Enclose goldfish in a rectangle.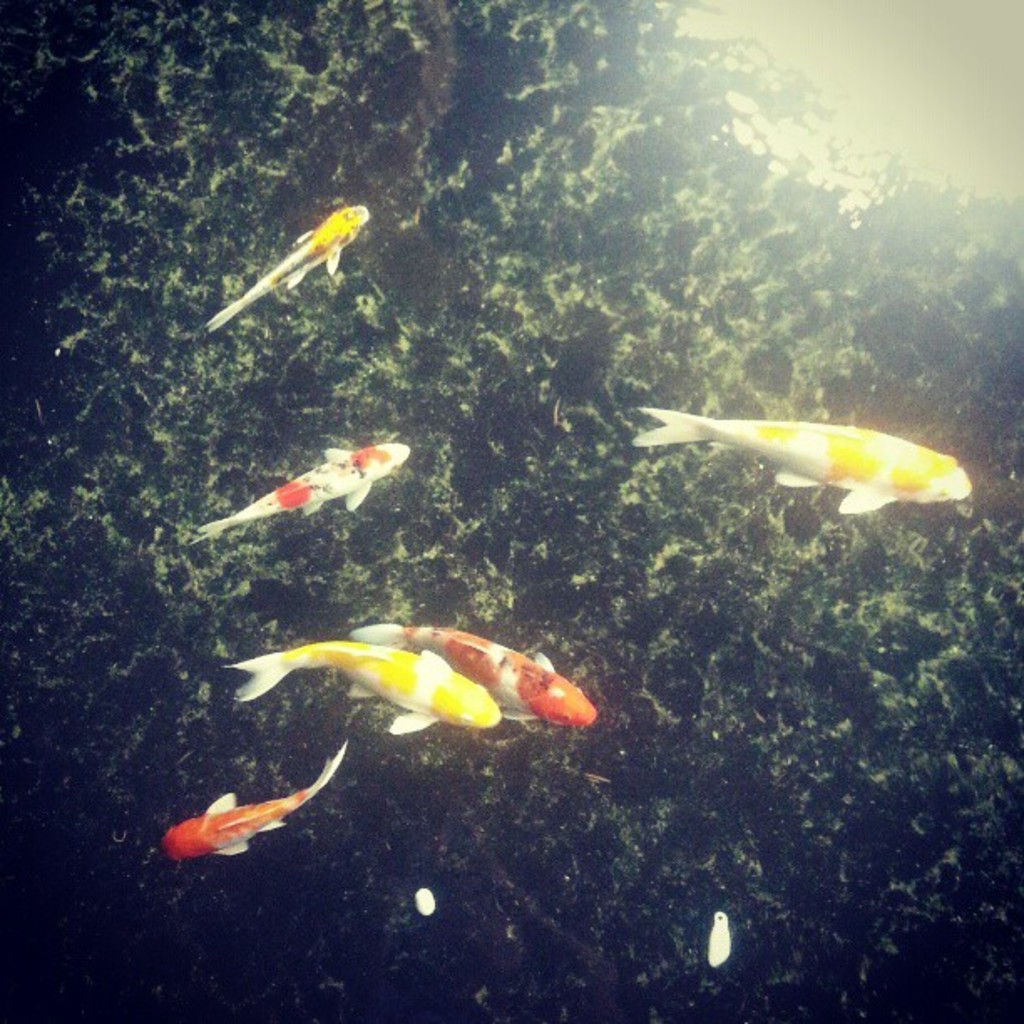
x1=629 y1=403 x2=974 y2=517.
